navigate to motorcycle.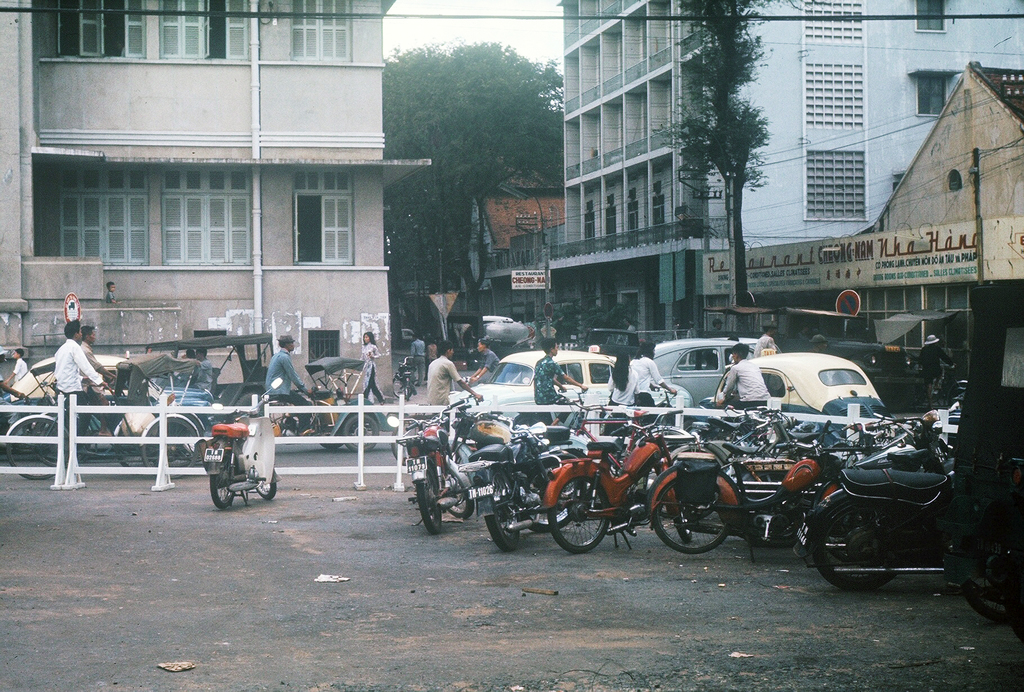
Navigation target: left=387, top=393, right=472, bottom=535.
